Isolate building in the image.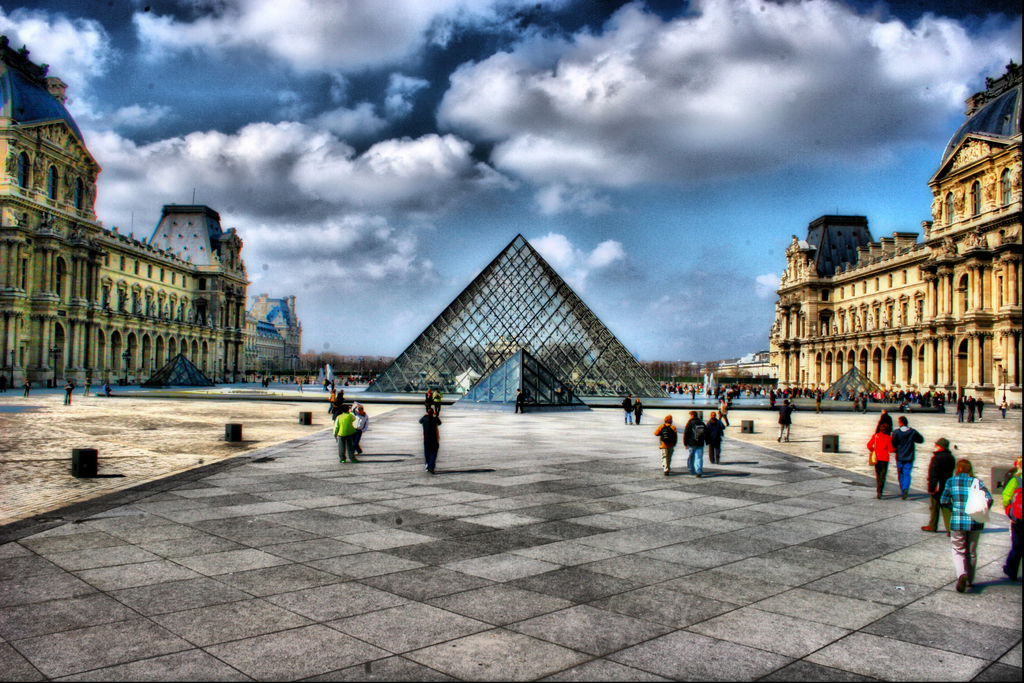
Isolated region: 362:237:666:408.
